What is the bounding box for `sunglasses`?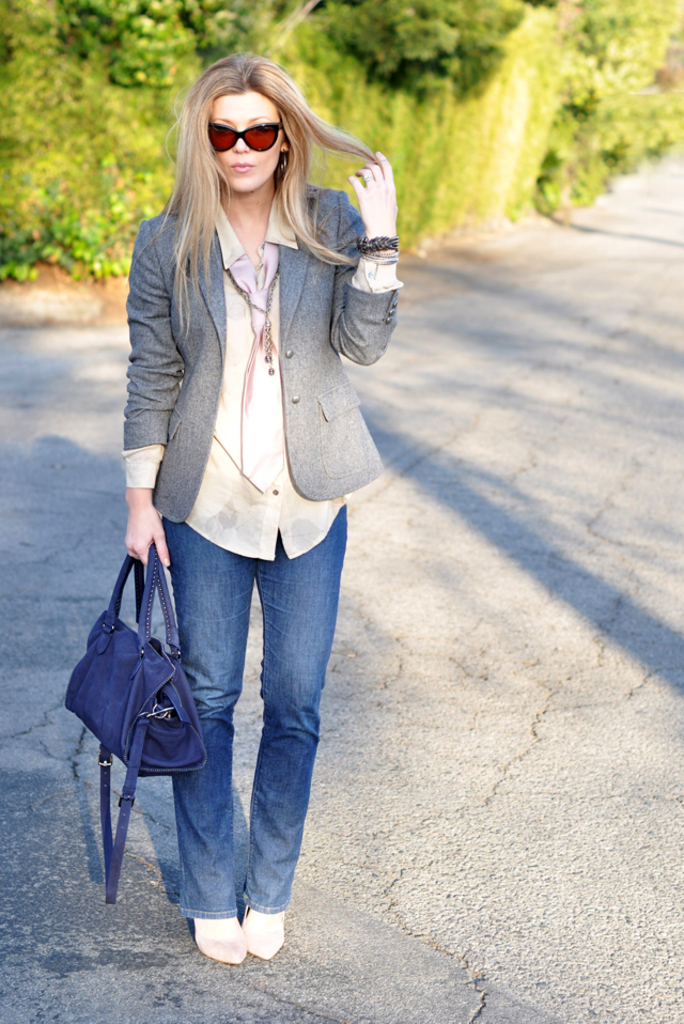
(204, 120, 287, 156).
